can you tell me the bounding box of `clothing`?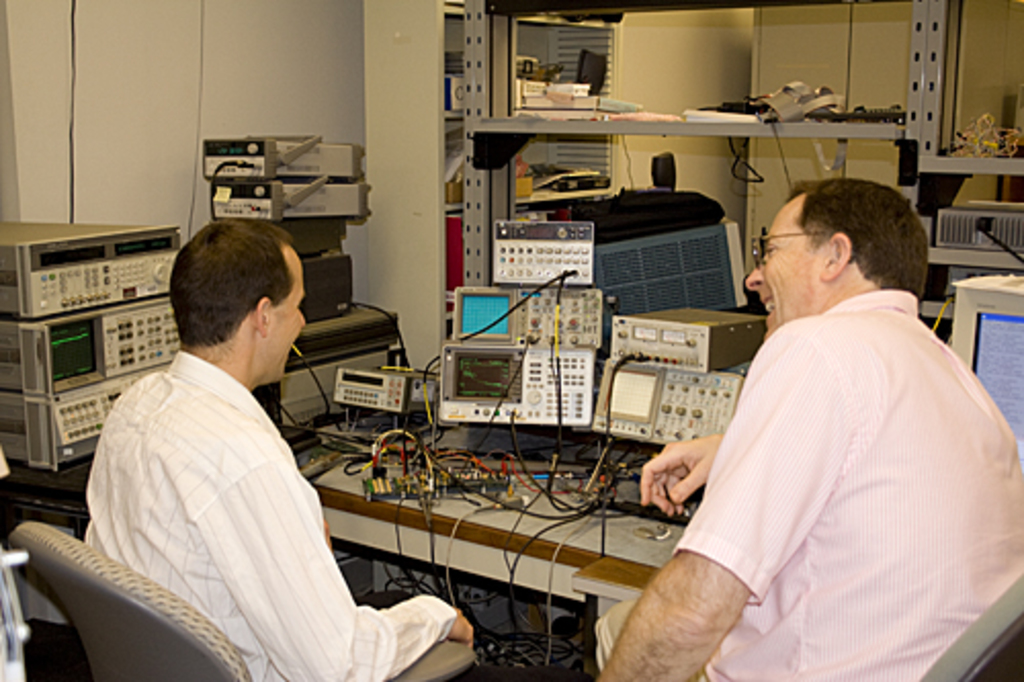
(left=66, top=346, right=465, bottom=680).
